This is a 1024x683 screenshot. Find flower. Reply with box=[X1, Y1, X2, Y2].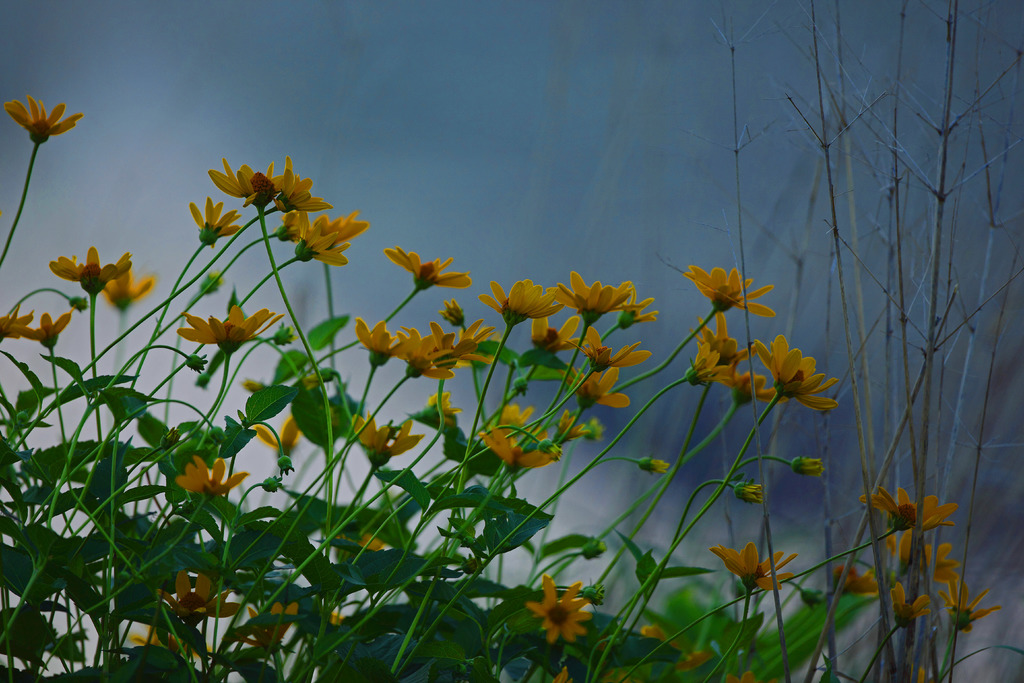
box=[525, 573, 595, 642].
